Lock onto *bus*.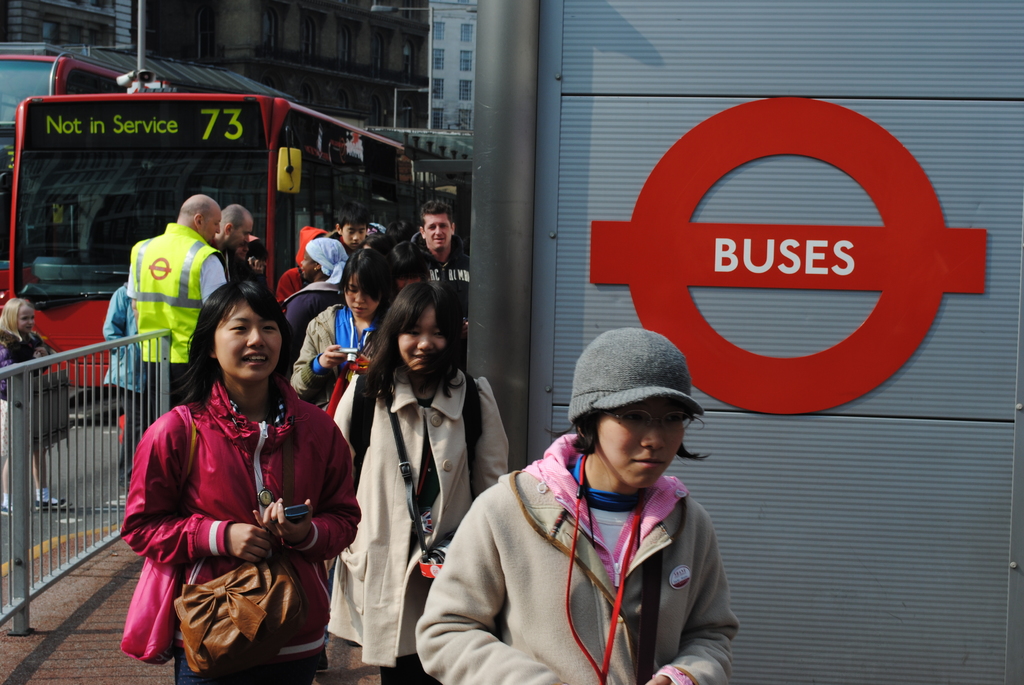
Locked: box=[5, 86, 410, 391].
